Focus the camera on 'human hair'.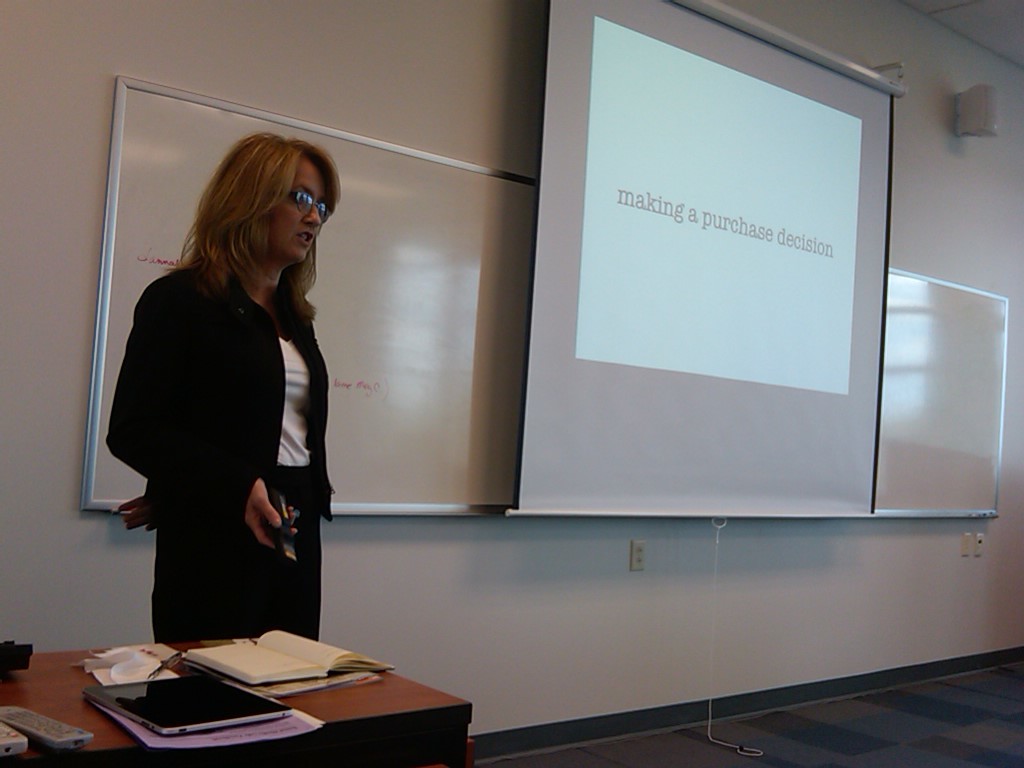
Focus region: [161,126,319,324].
